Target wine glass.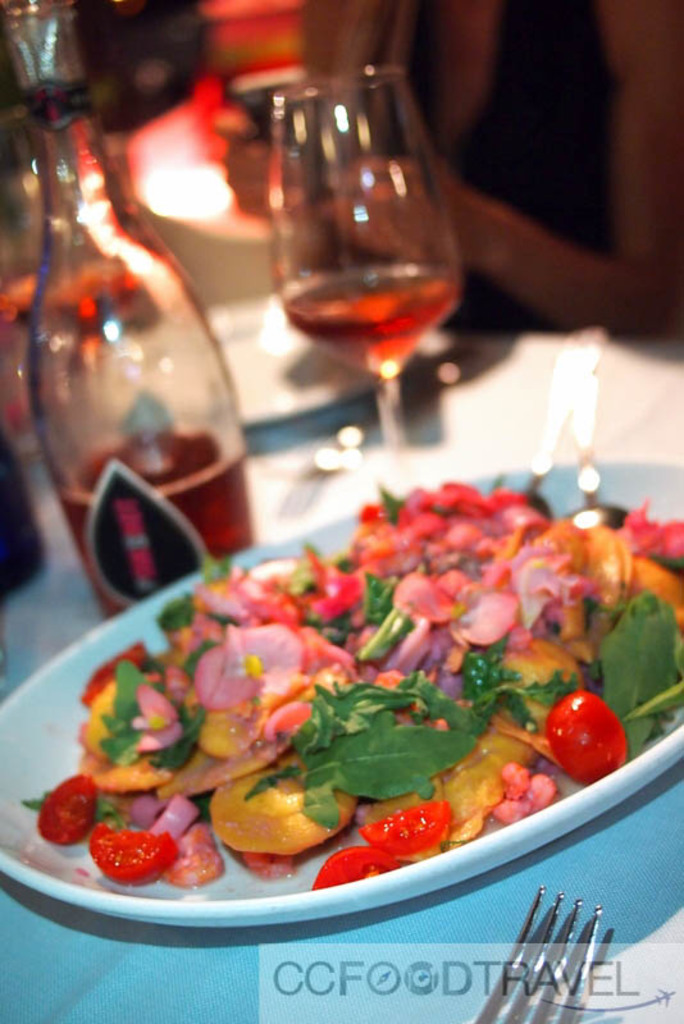
Target region: <region>268, 60, 456, 460</region>.
